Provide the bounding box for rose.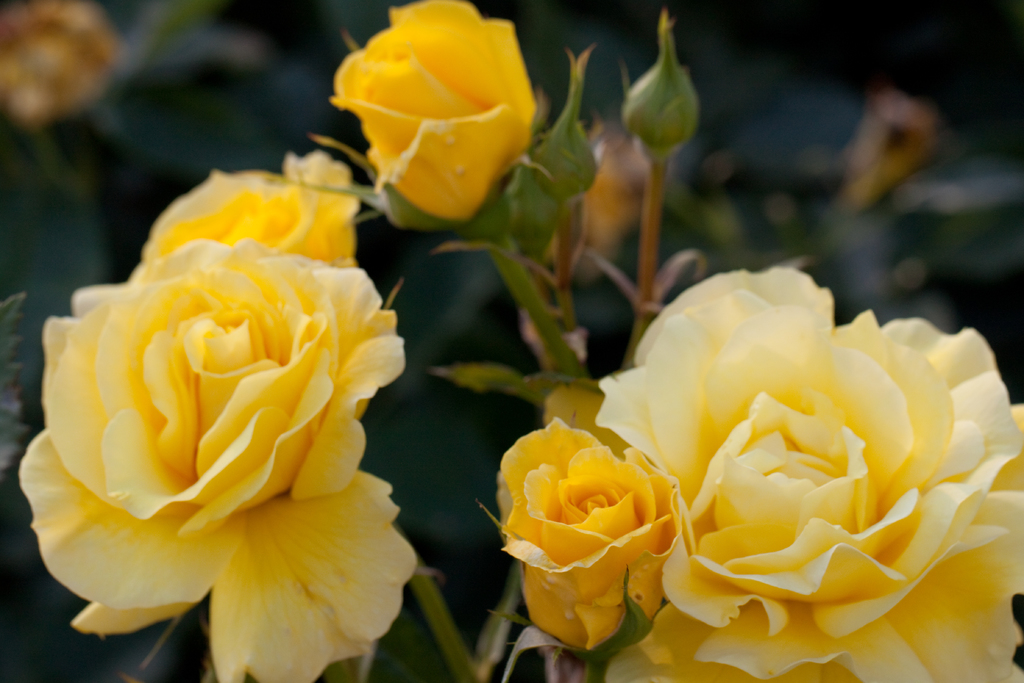
region(493, 261, 1023, 682).
